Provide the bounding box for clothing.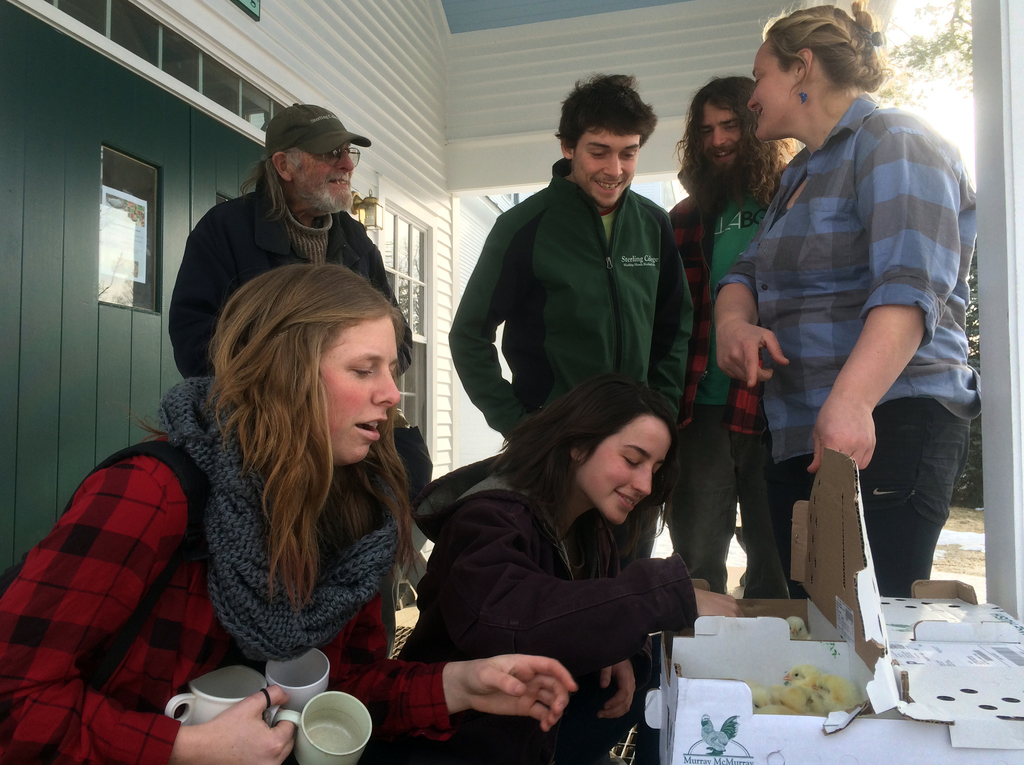
(left=161, top=181, right=438, bottom=507).
